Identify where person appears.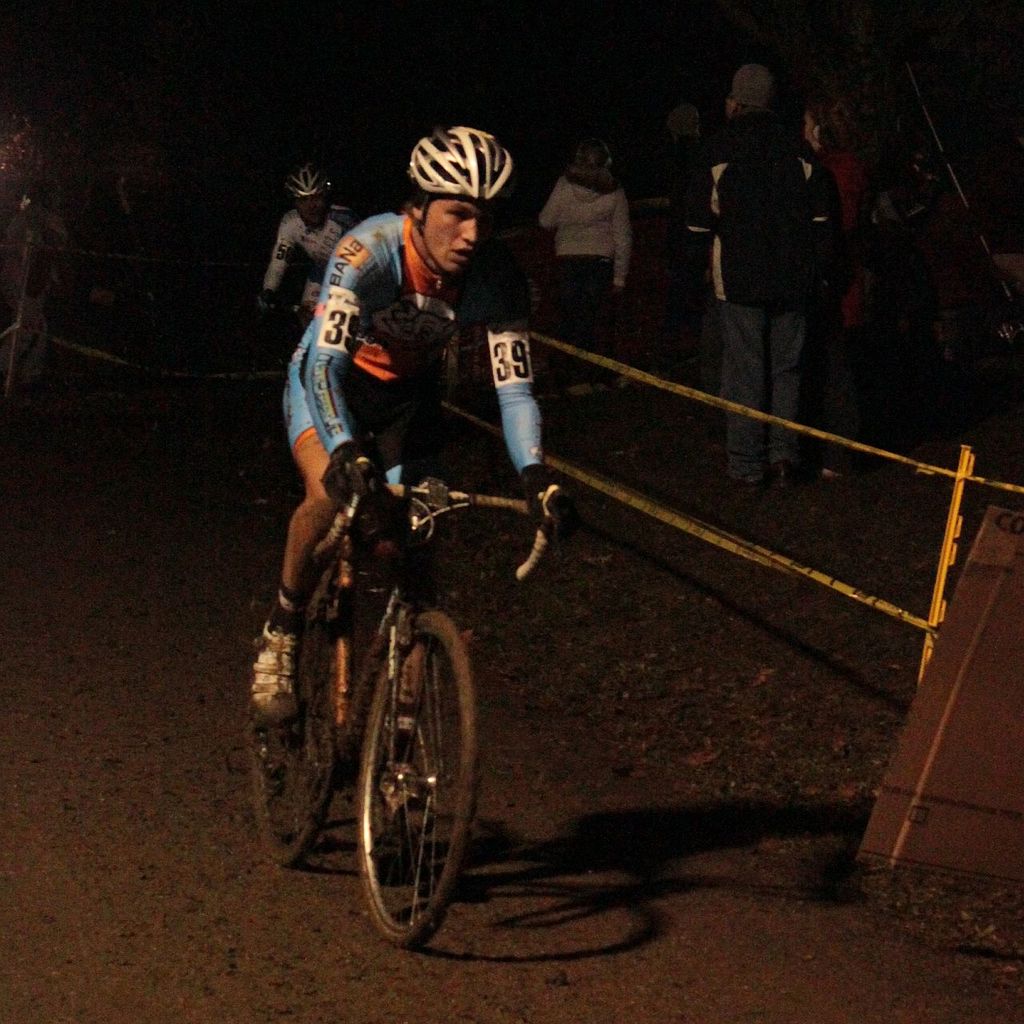
Appears at l=0, t=93, r=82, b=290.
